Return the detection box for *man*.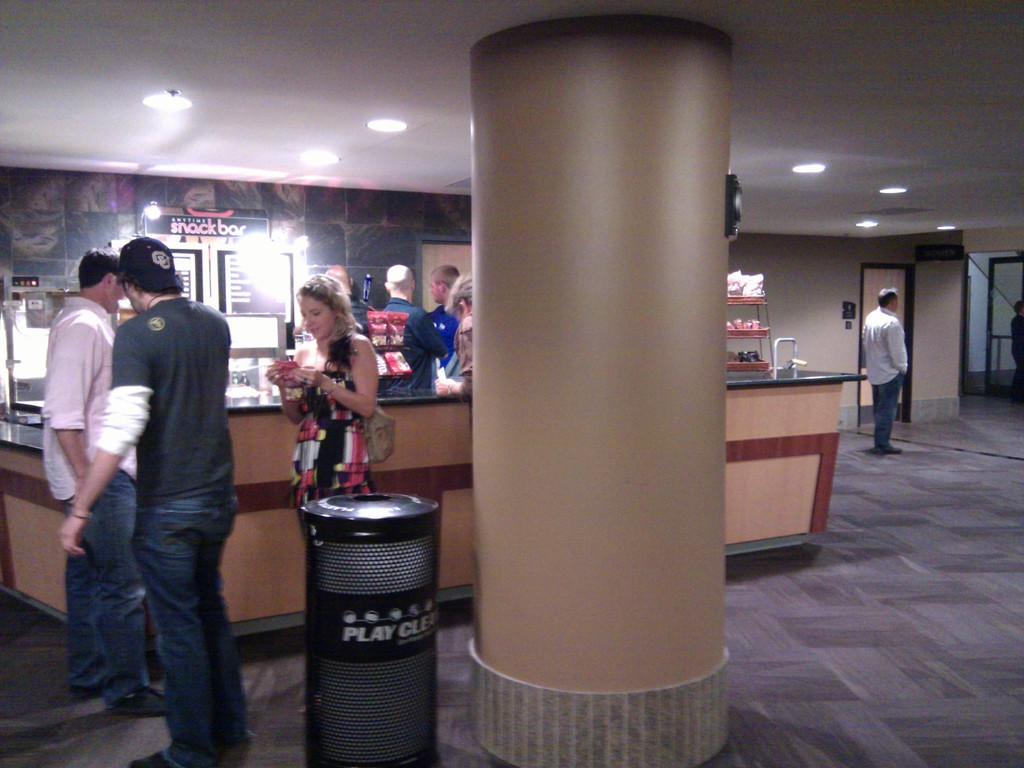
crop(42, 247, 173, 719).
